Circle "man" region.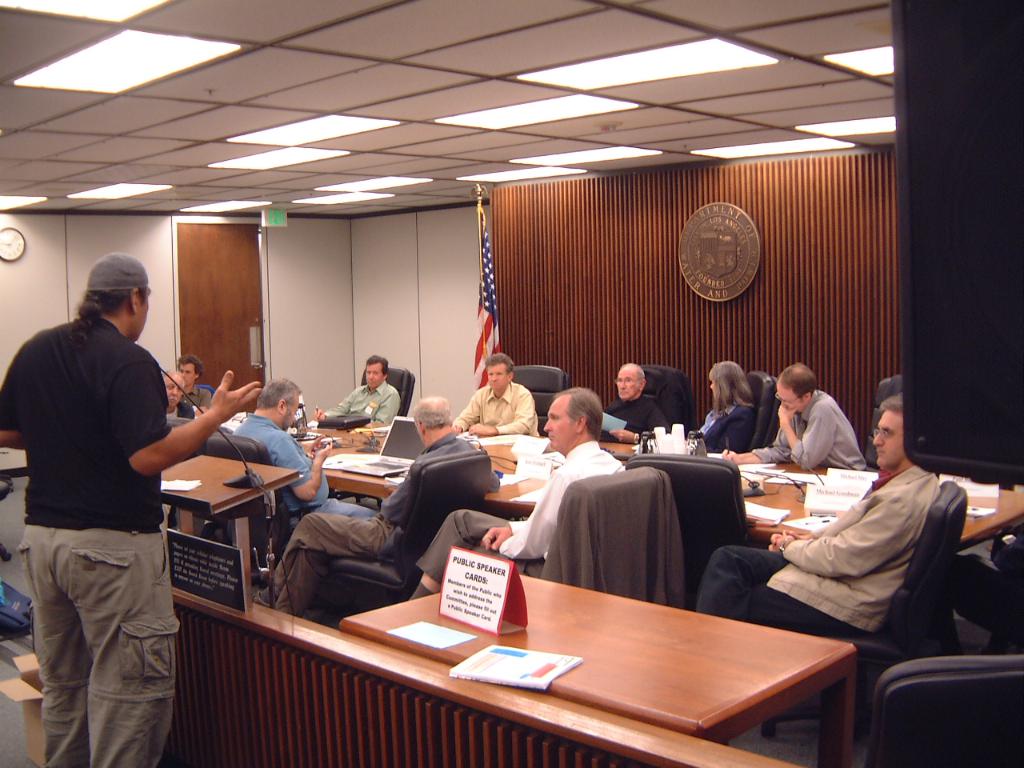
Region: BBox(697, 361, 887, 491).
